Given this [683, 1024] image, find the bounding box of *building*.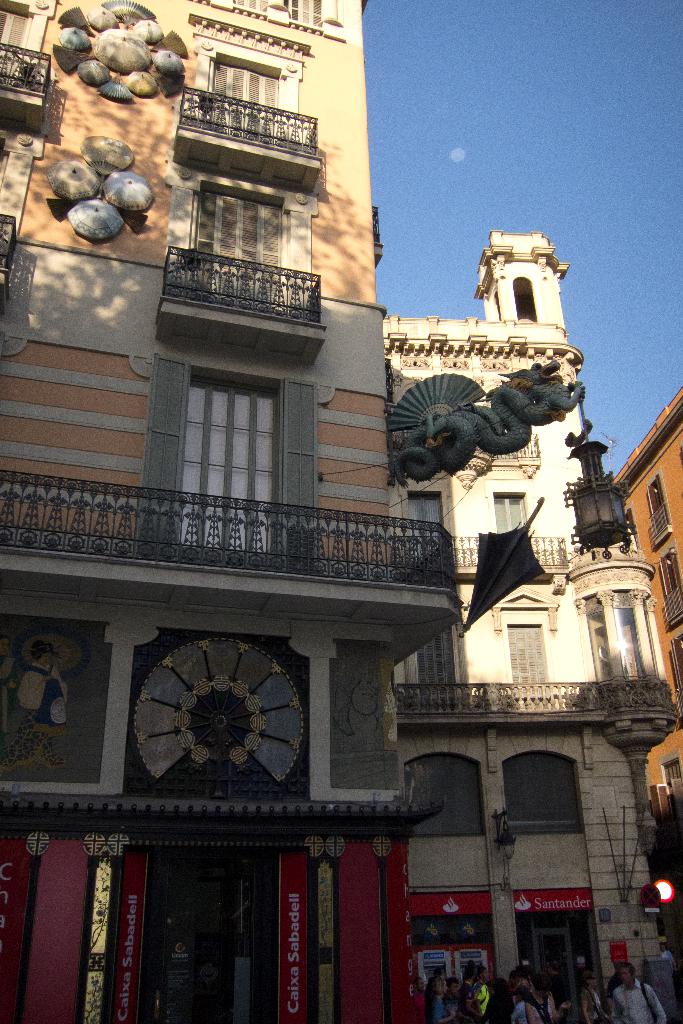
Rect(0, 0, 462, 1023).
